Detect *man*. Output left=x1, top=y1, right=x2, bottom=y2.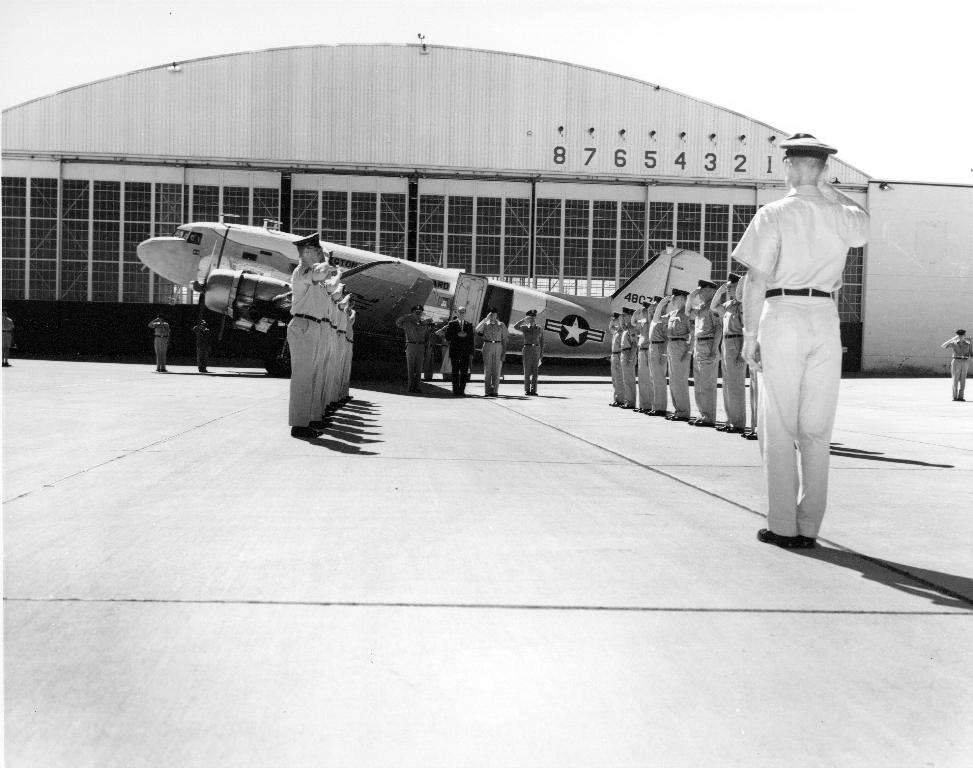
left=477, top=306, right=508, bottom=398.
